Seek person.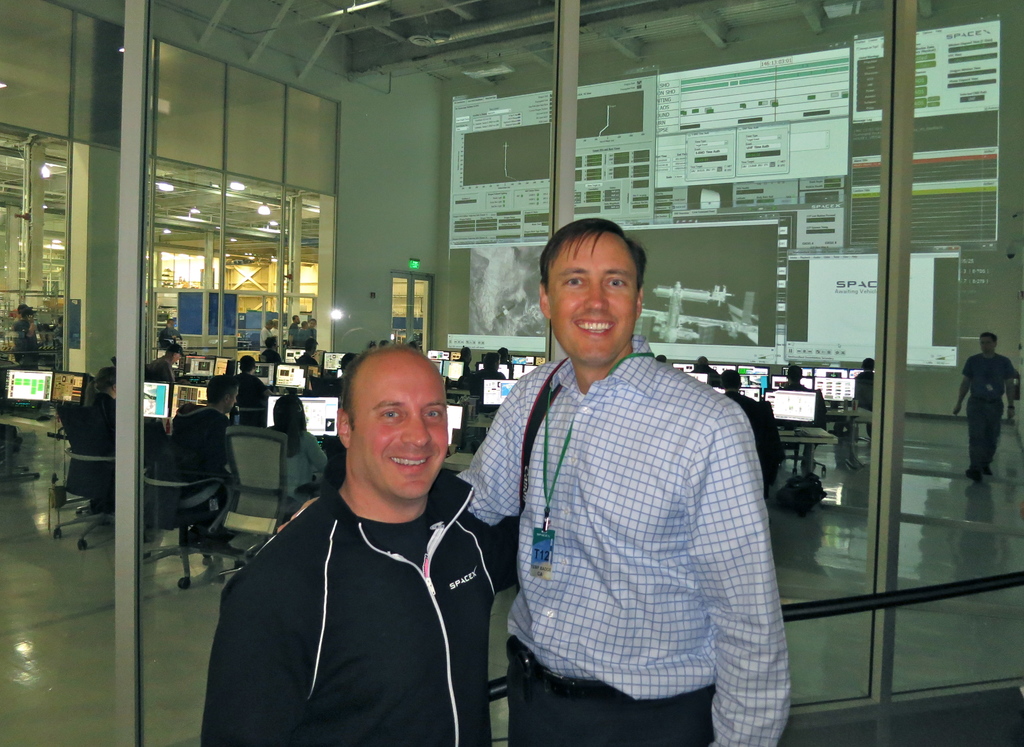
box=[720, 366, 772, 500].
